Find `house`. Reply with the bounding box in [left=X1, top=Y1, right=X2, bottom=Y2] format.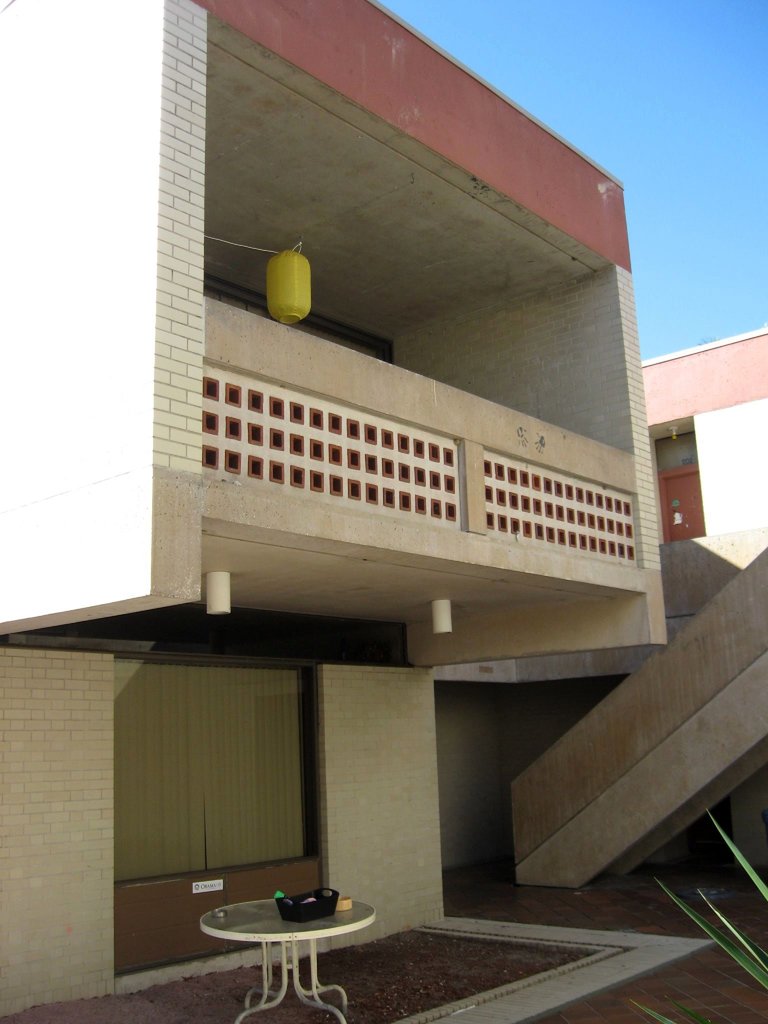
[left=38, top=0, right=767, bottom=1014].
